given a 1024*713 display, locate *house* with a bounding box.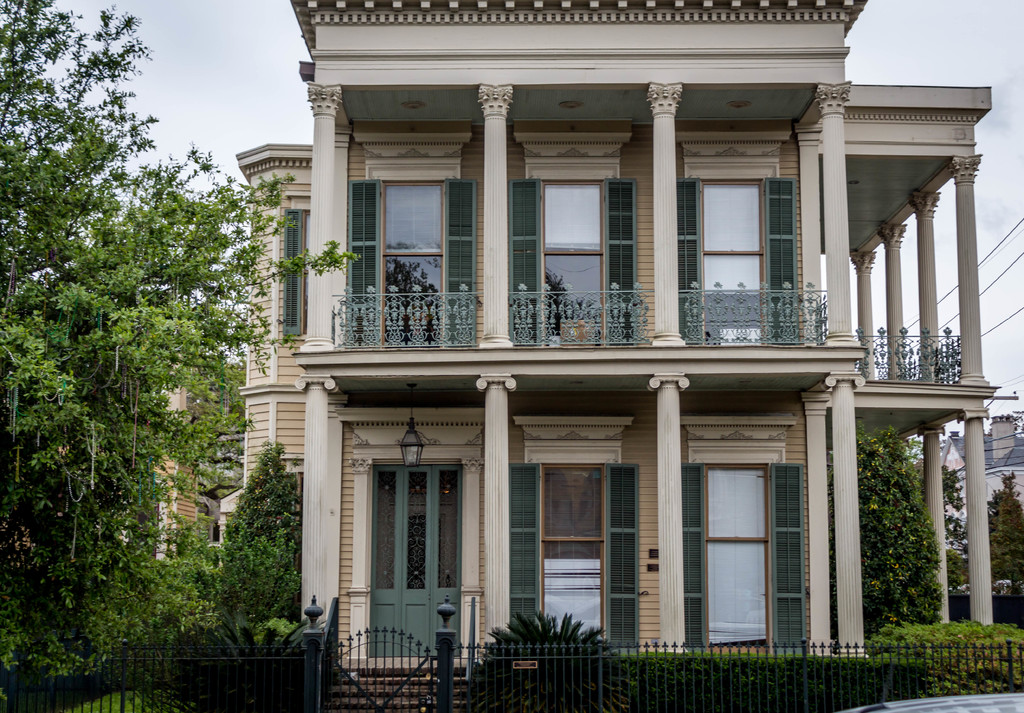
Located: (left=900, top=413, right=1023, bottom=620).
